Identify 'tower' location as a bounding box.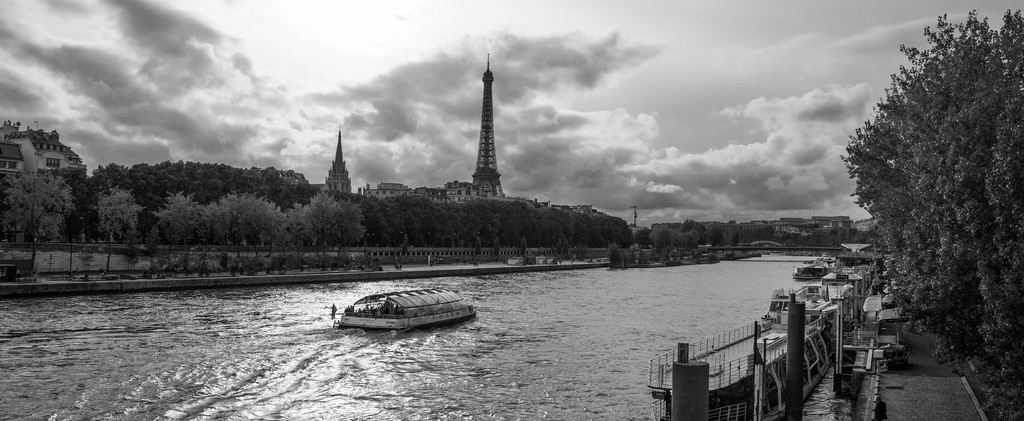
447:51:518:205.
